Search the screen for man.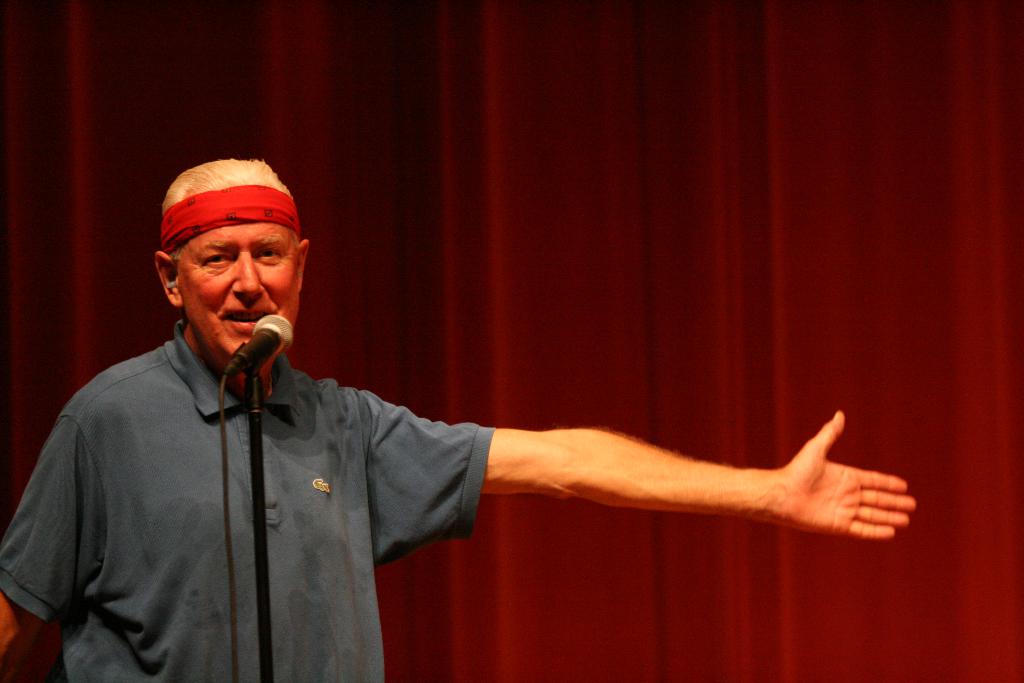
Found at {"x1": 0, "y1": 158, "x2": 921, "y2": 677}.
